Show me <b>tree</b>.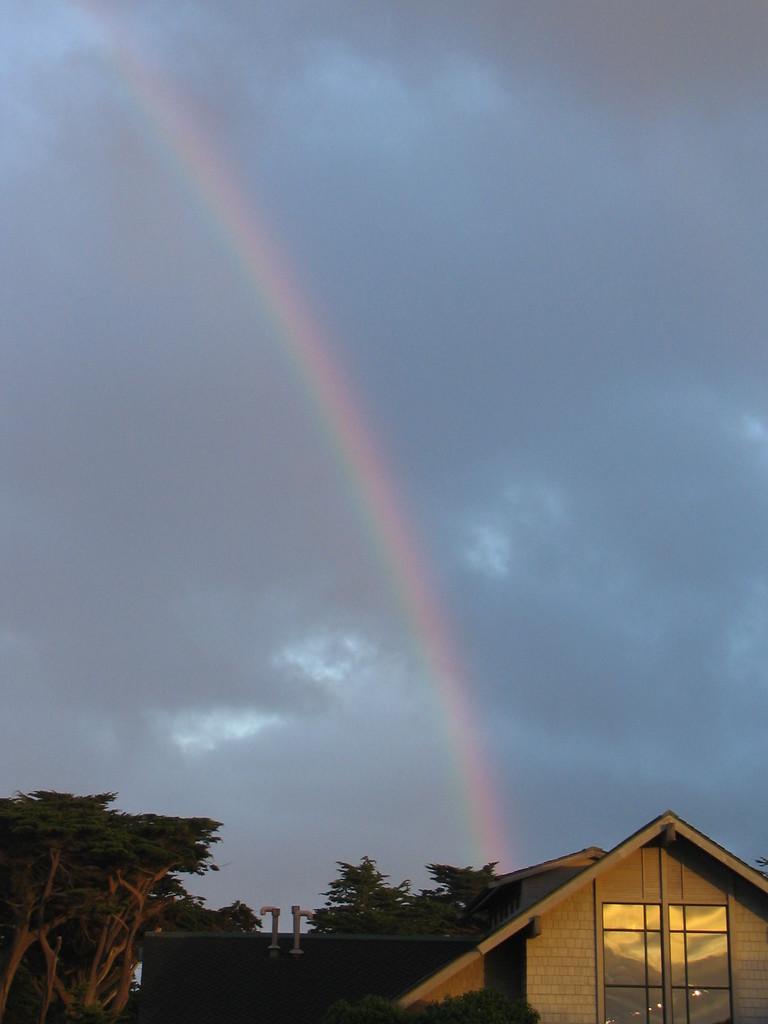
<b>tree</b> is here: bbox=(149, 879, 261, 941).
